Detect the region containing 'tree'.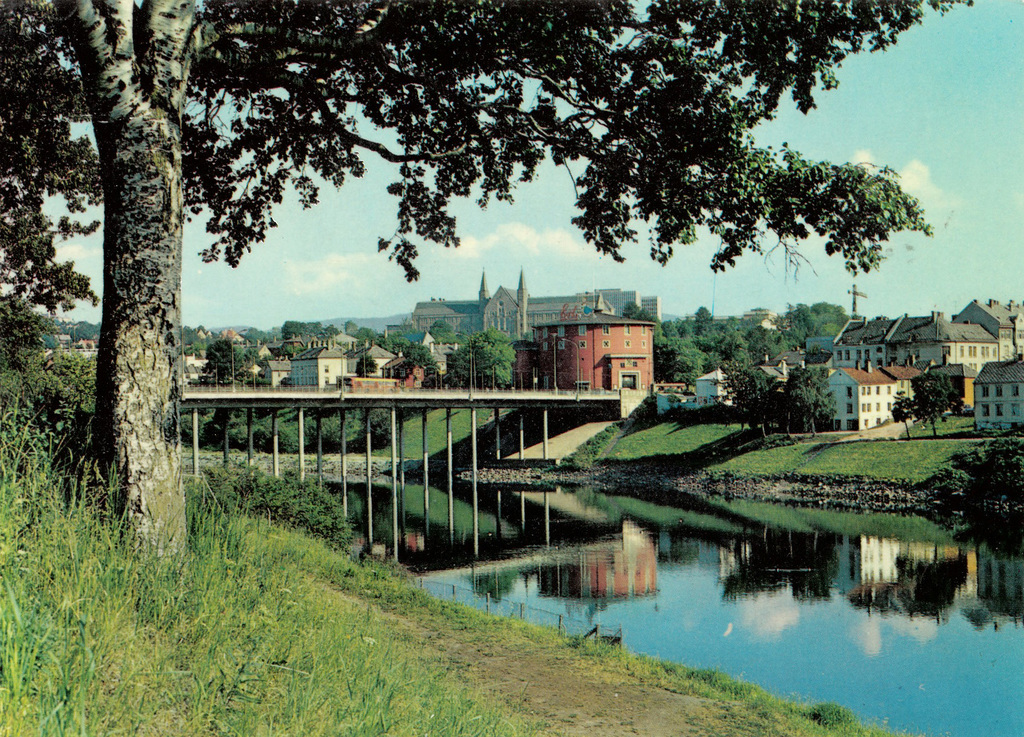
(x1=721, y1=364, x2=770, y2=427).
